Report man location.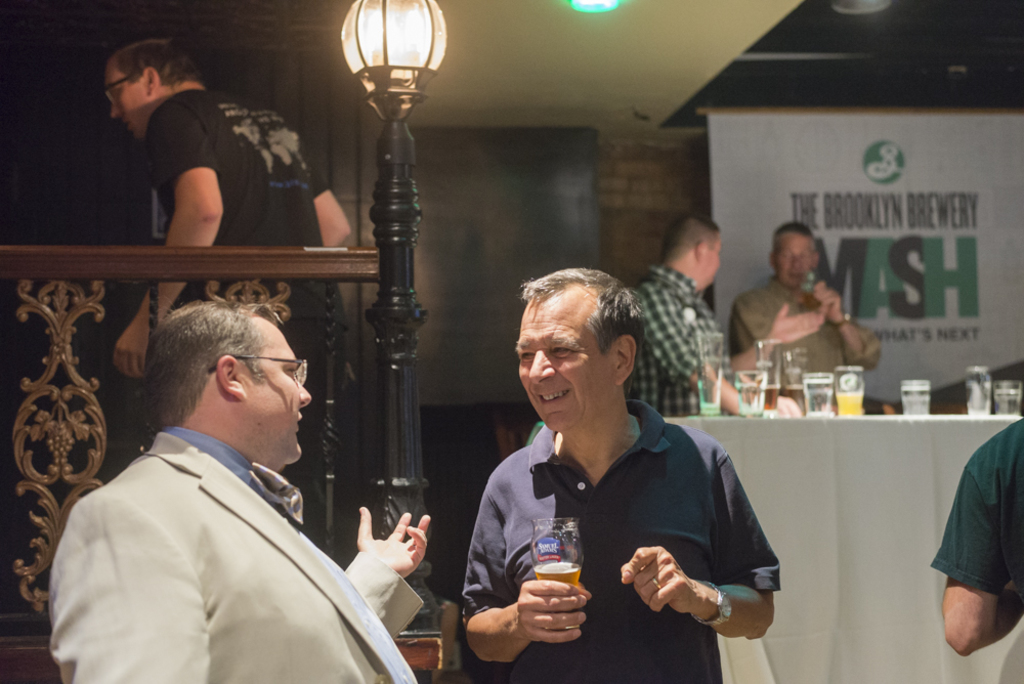
Report: 927/411/1023/656.
